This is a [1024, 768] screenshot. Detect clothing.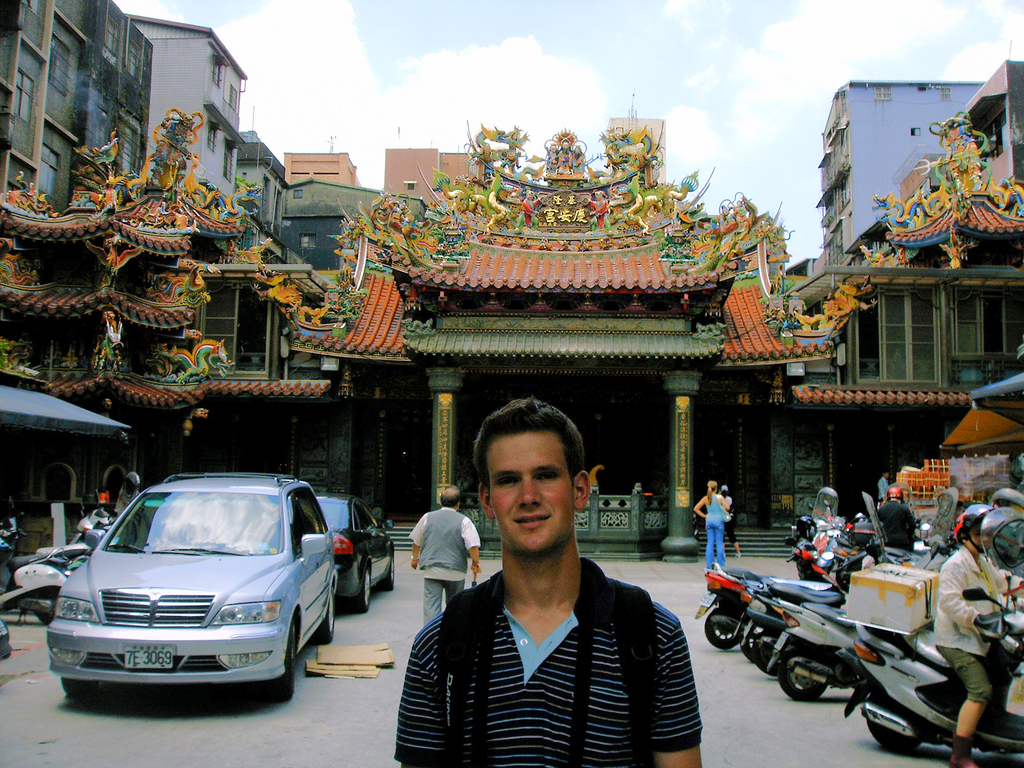
select_region(406, 506, 480, 627).
